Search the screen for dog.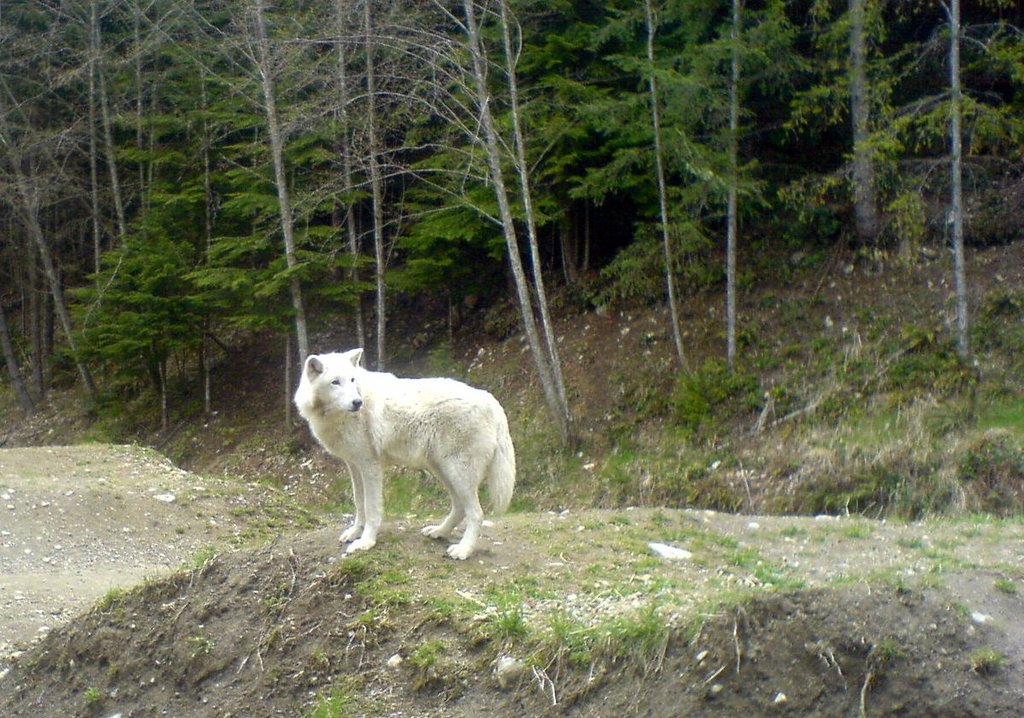
Found at (x1=290, y1=350, x2=525, y2=561).
